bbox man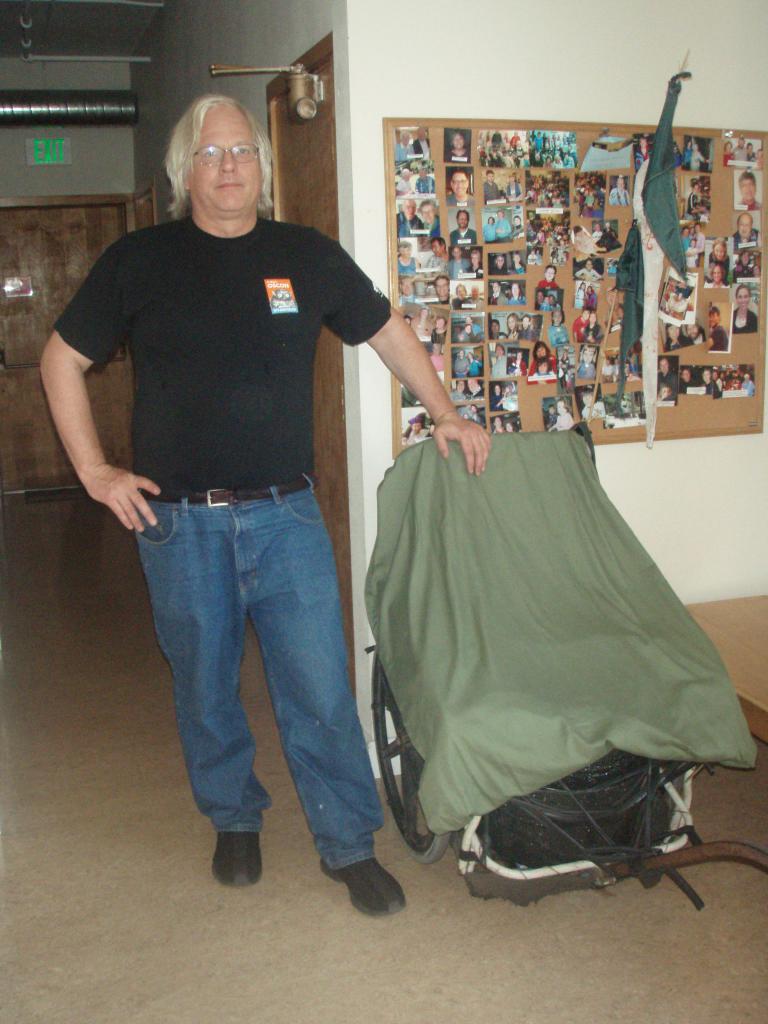
413, 161, 436, 190
